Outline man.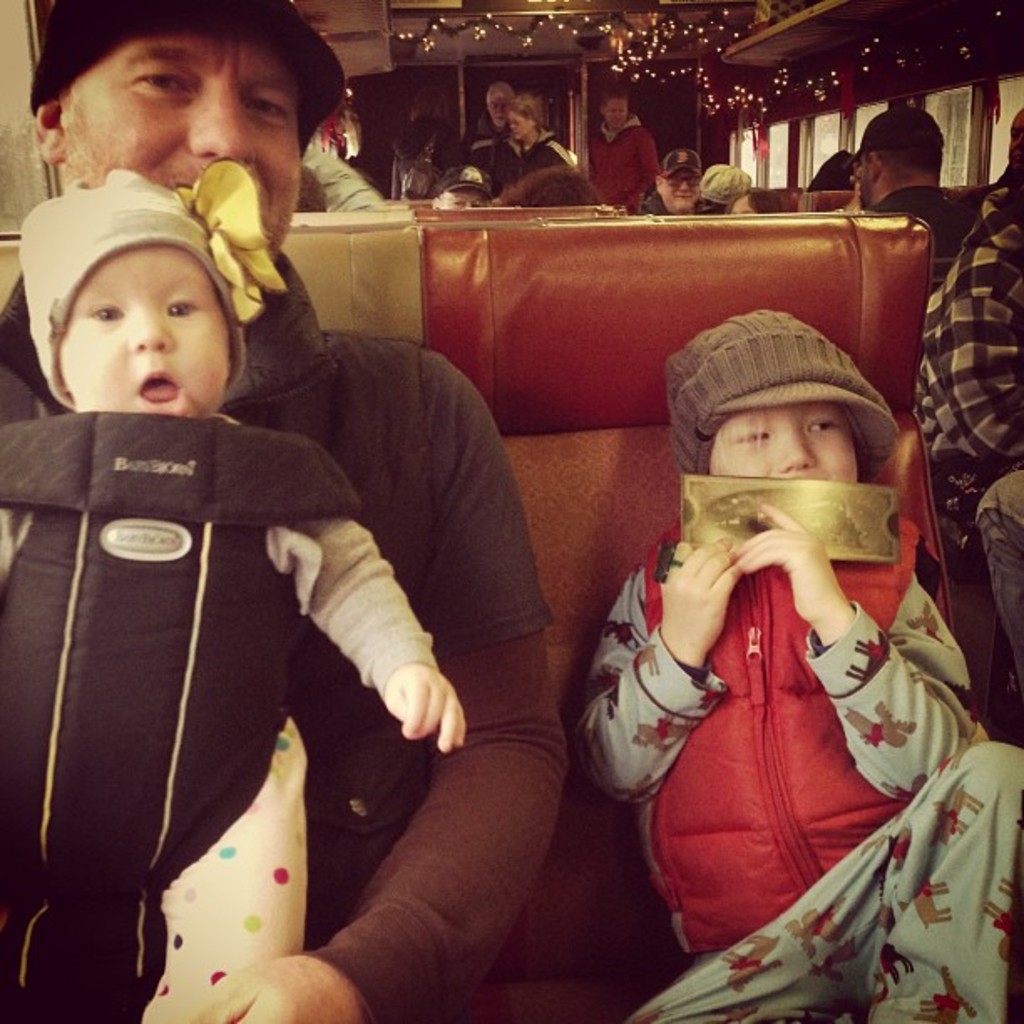
Outline: Rect(435, 166, 495, 209).
